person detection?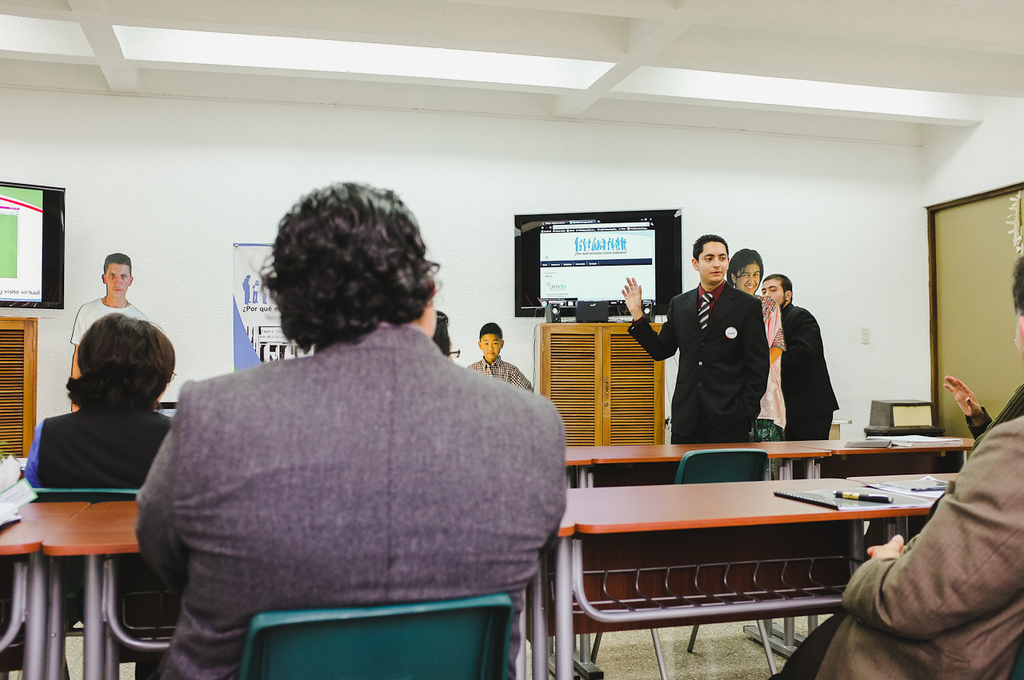
69 253 182 411
